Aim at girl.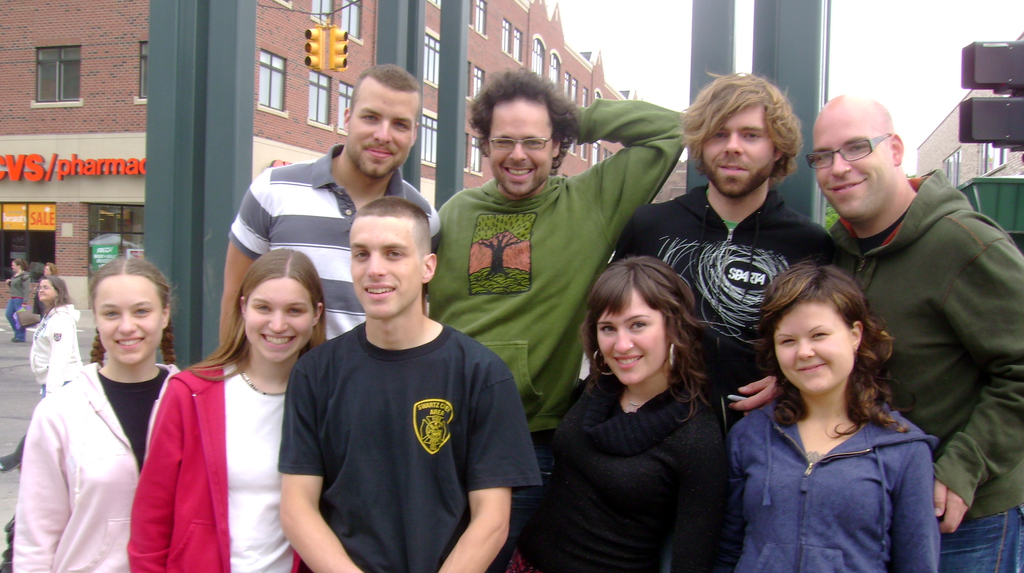
Aimed at {"x1": 491, "y1": 264, "x2": 733, "y2": 572}.
